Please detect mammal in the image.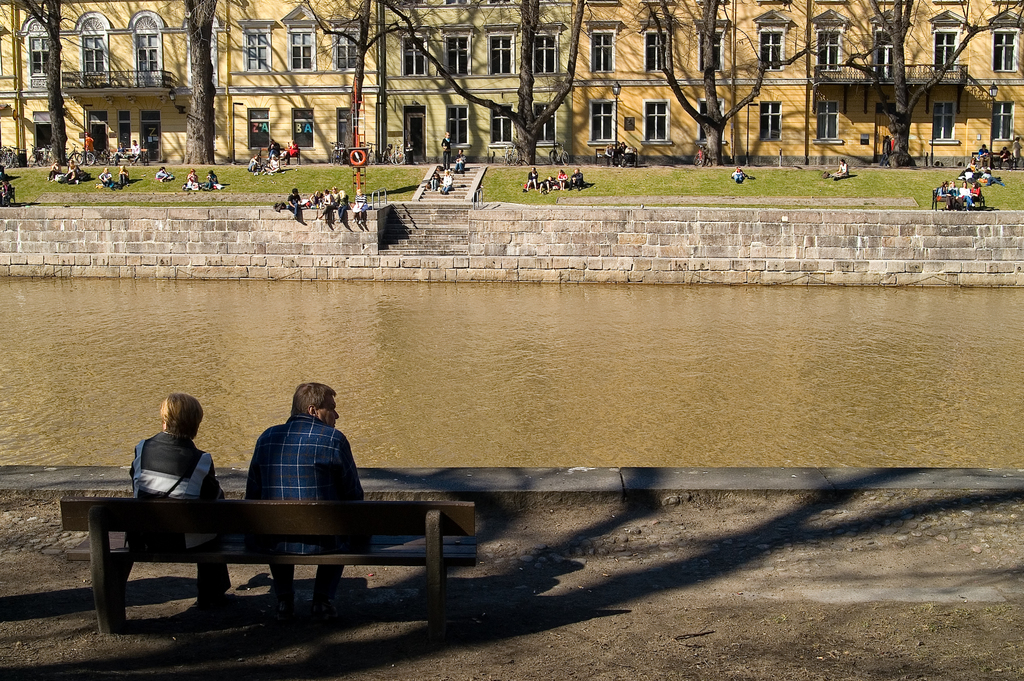
731, 163, 749, 181.
